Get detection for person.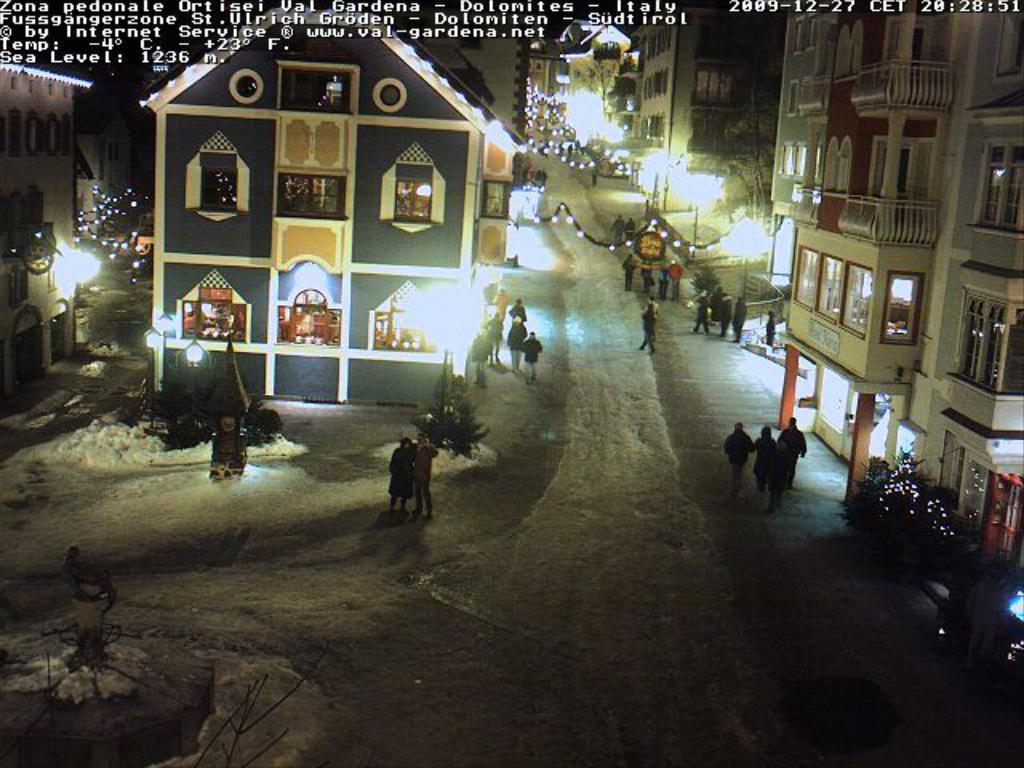
Detection: x1=642 y1=294 x2=669 y2=358.
